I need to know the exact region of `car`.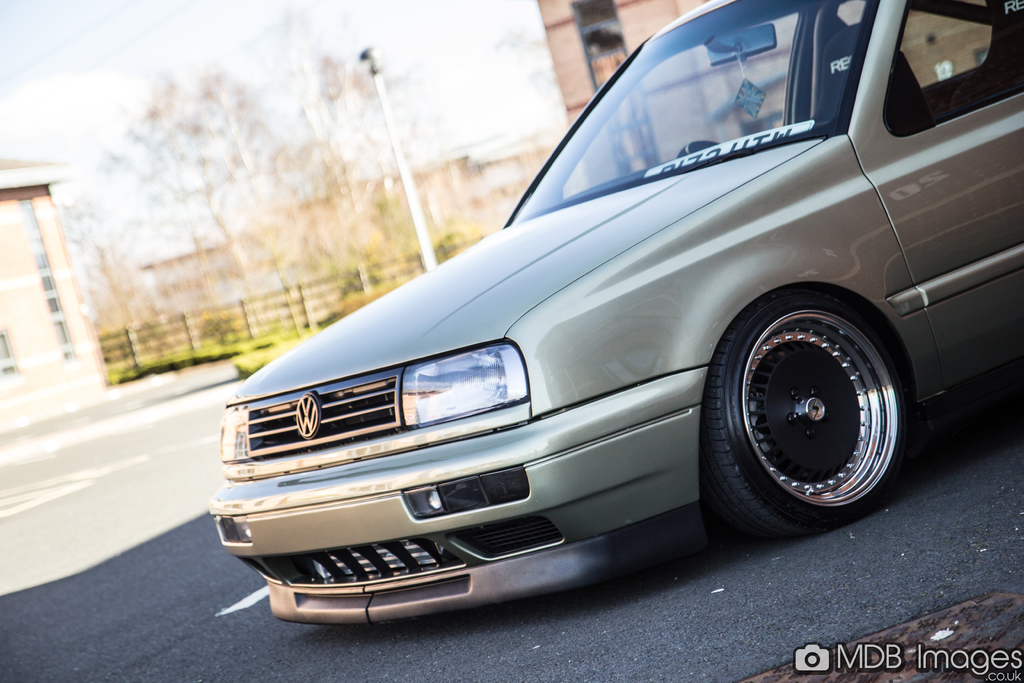
Region: BBox(206, 0, 1023, 623).
